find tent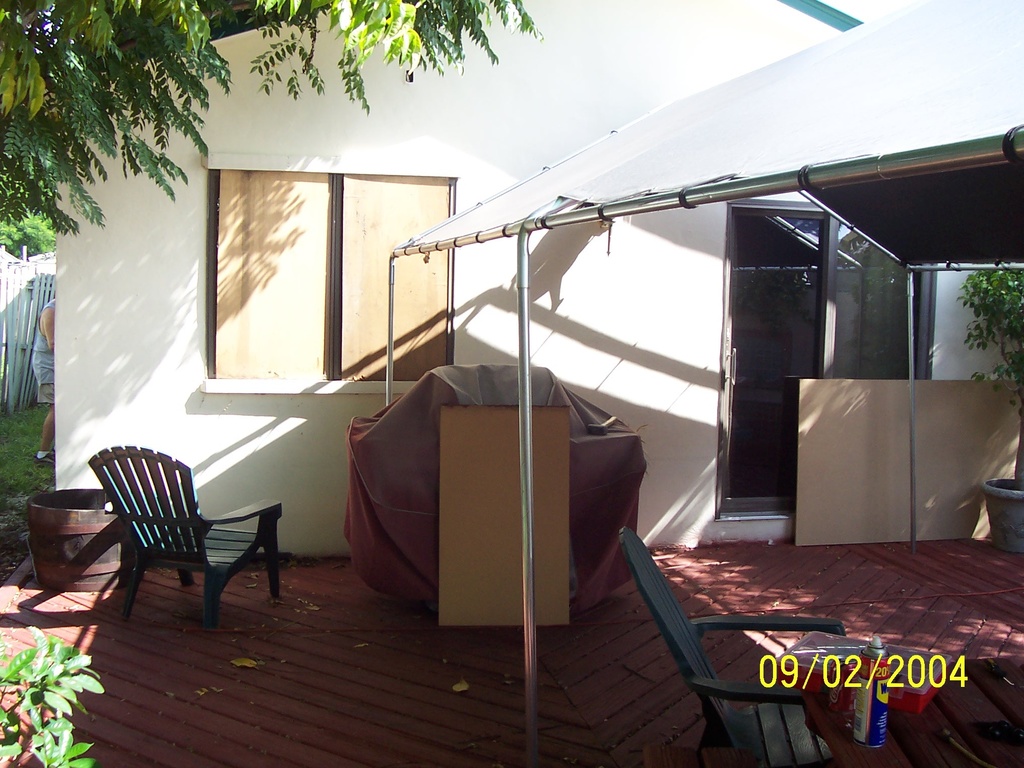
box=[388, 0, 1022, 251]
